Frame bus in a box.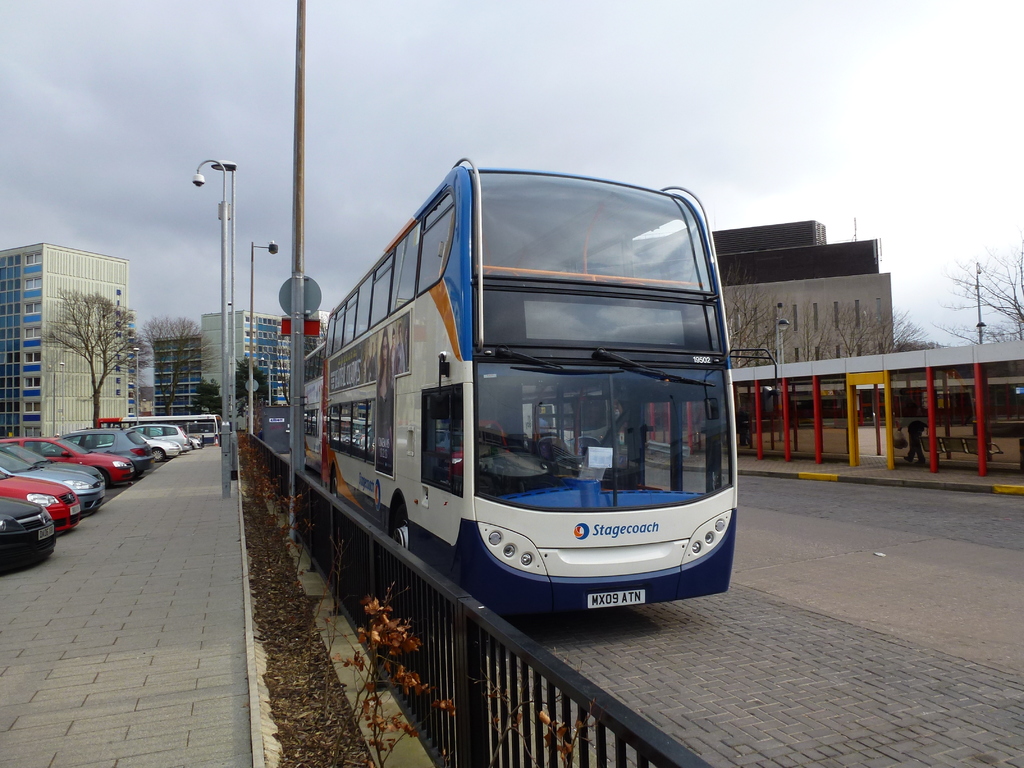
l=321, t=154, r=735, b=620.
